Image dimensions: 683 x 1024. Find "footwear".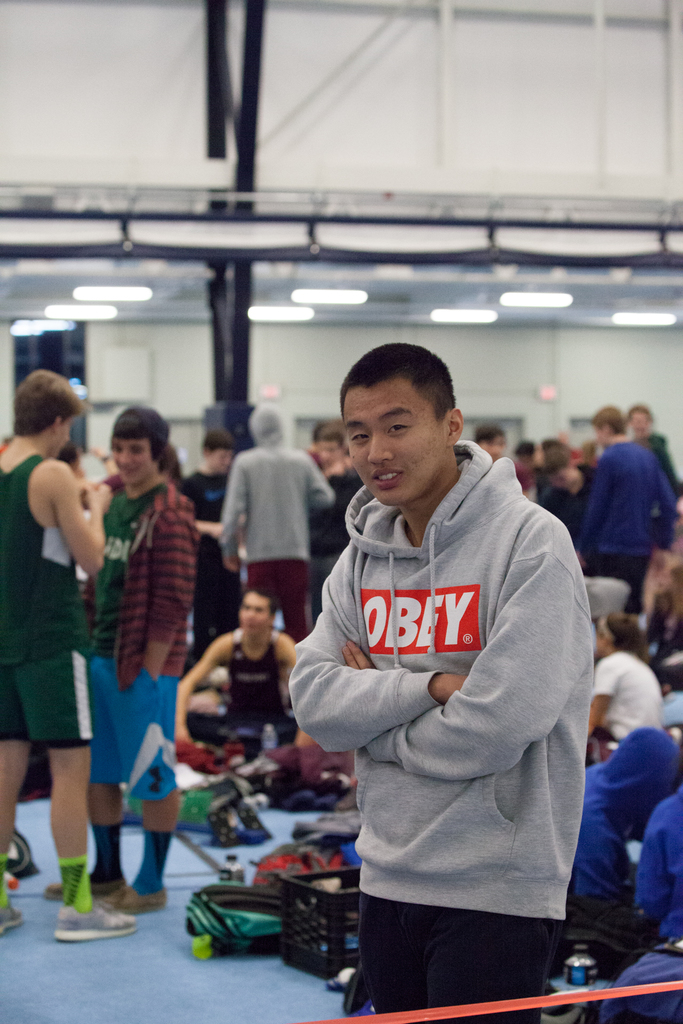
(56,897,136,945).
